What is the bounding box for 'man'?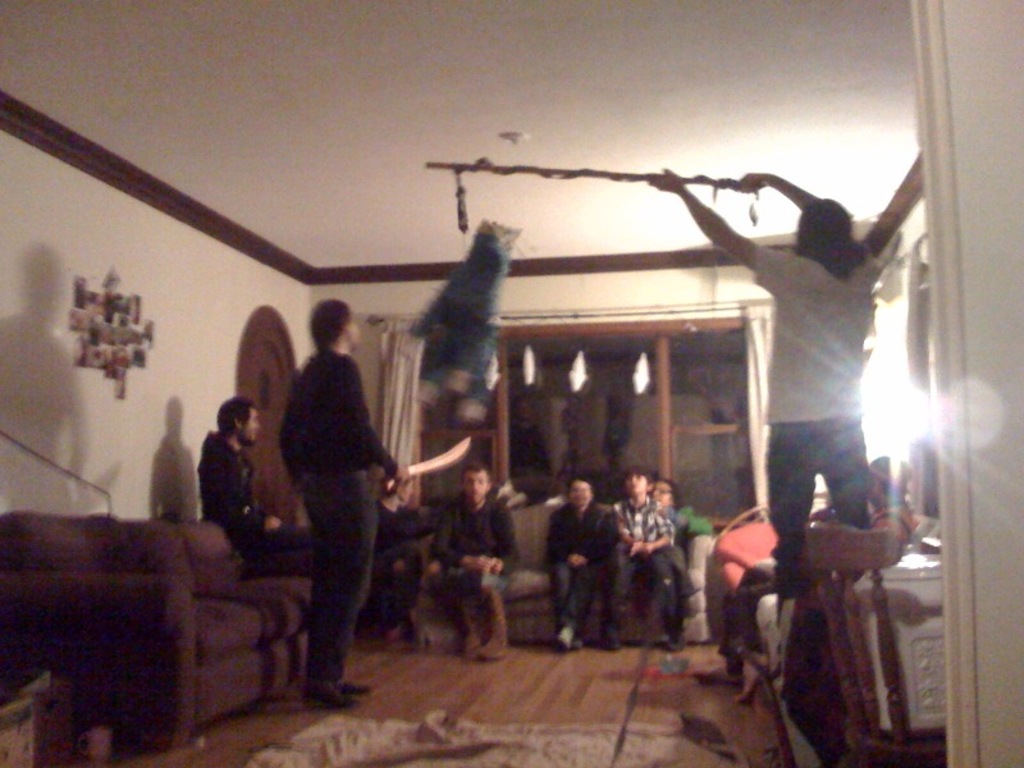
257 293 398 710.
